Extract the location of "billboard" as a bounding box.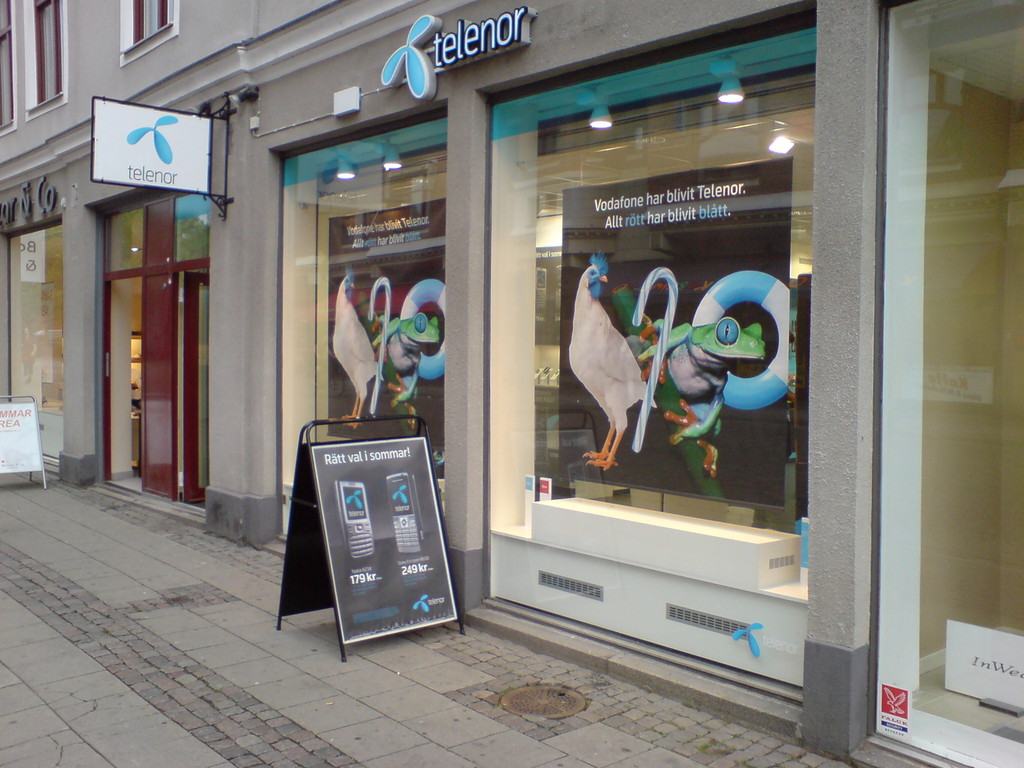
l=93, t=101, r=211, b=195.
